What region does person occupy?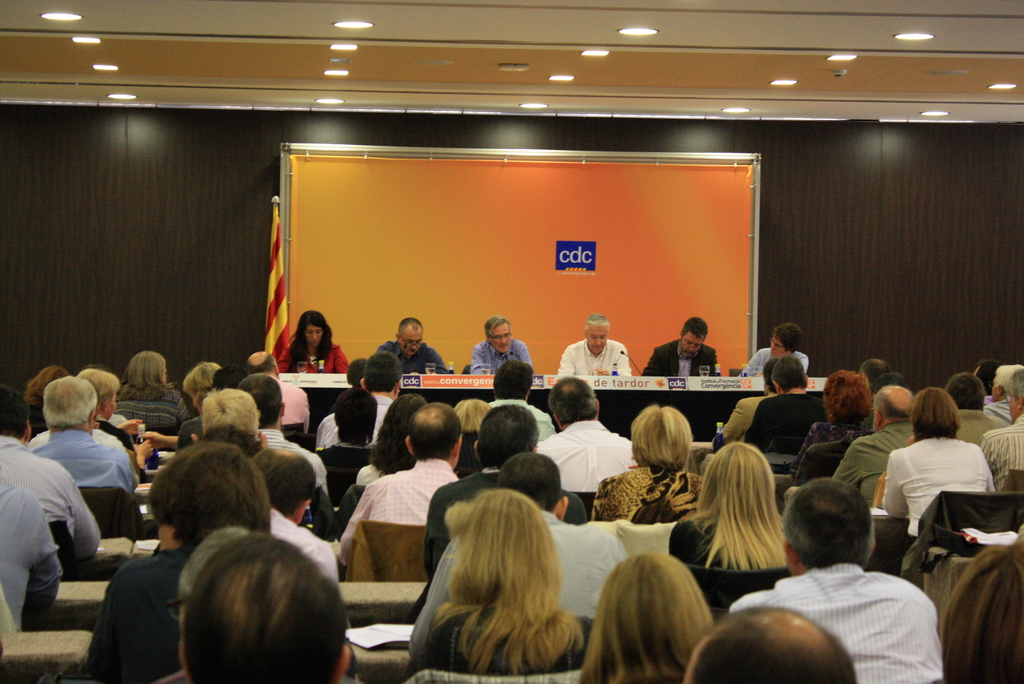
887,387,998,542.
